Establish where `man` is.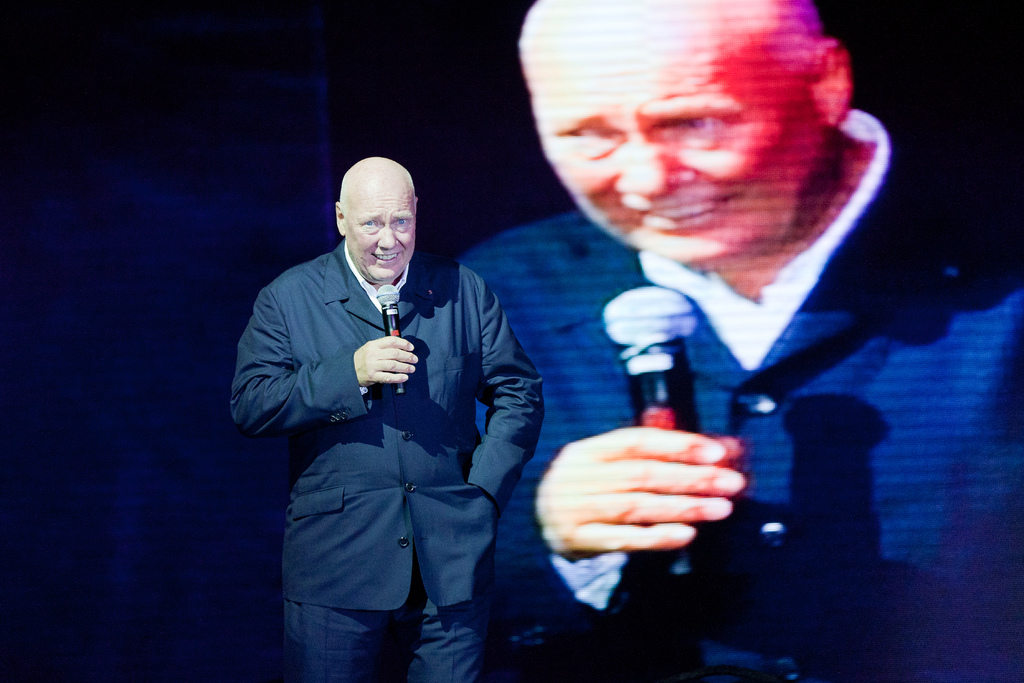
Established at [461, 0, 1023, 682].
